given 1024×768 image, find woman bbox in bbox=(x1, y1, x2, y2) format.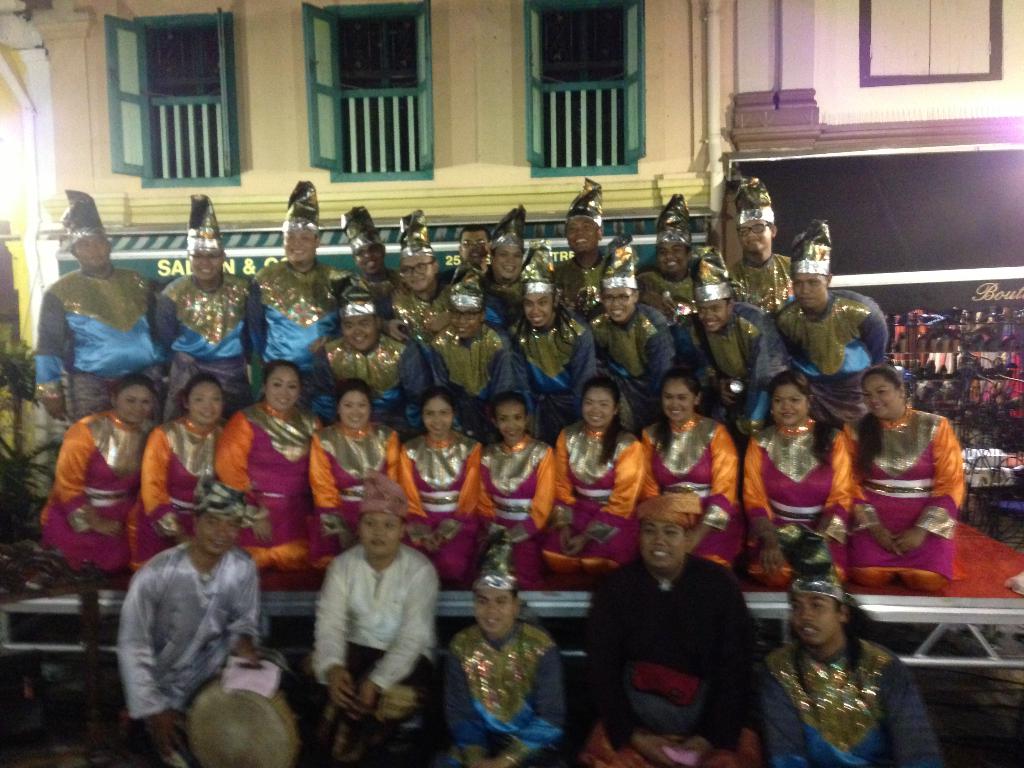
bbox=(540, 382, 645, 586).
